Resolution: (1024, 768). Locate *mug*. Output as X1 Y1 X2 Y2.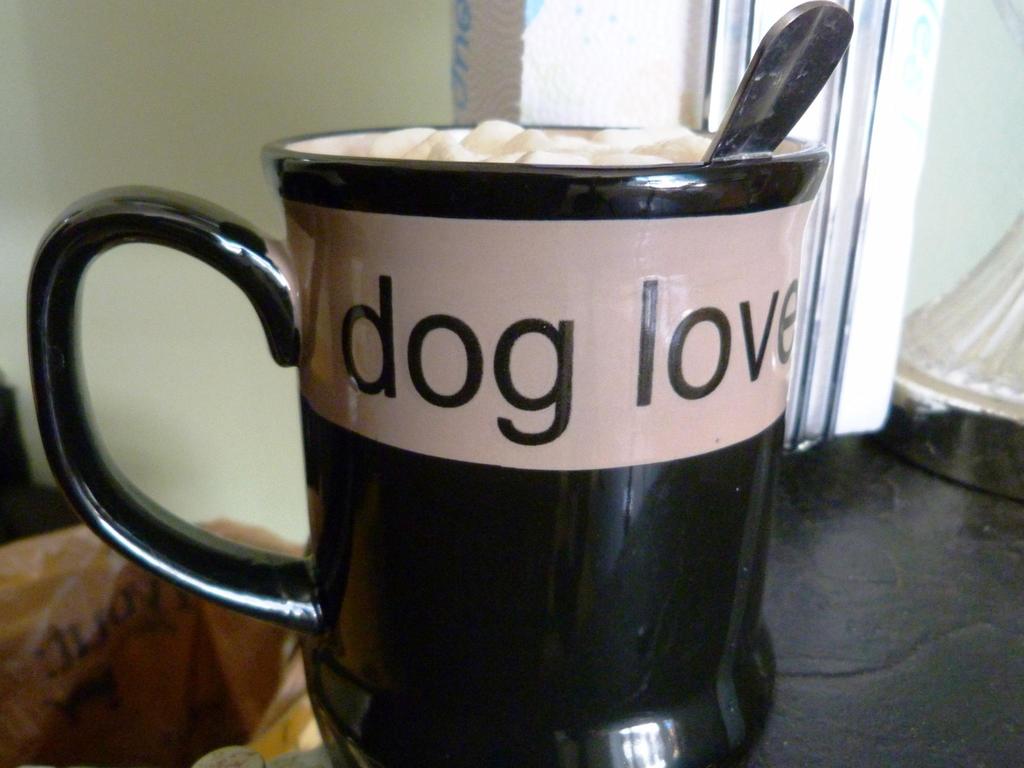
20 125 833 767.
